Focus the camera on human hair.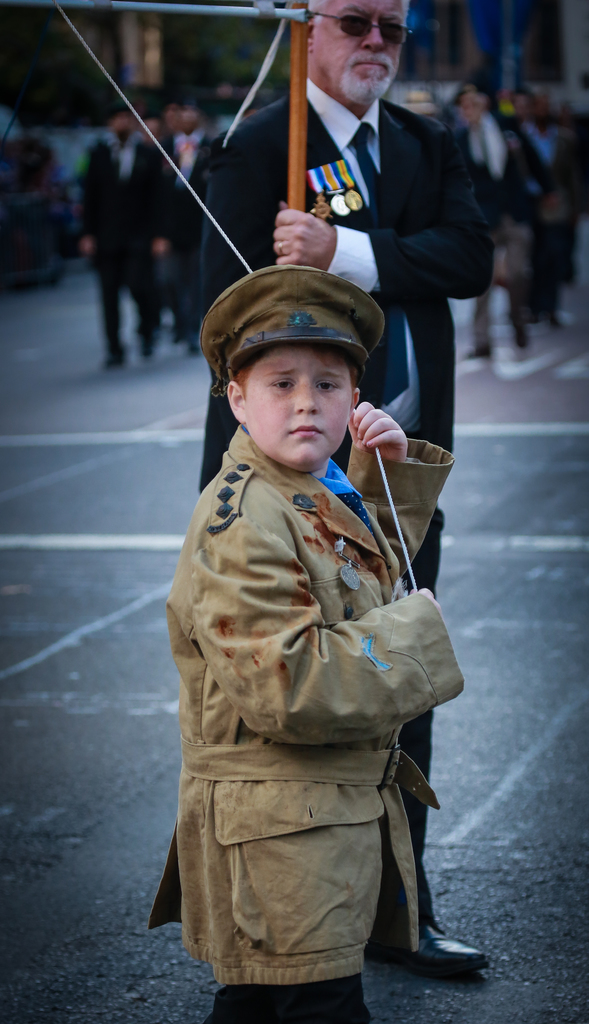
Focus region: [305,0,412,44].
